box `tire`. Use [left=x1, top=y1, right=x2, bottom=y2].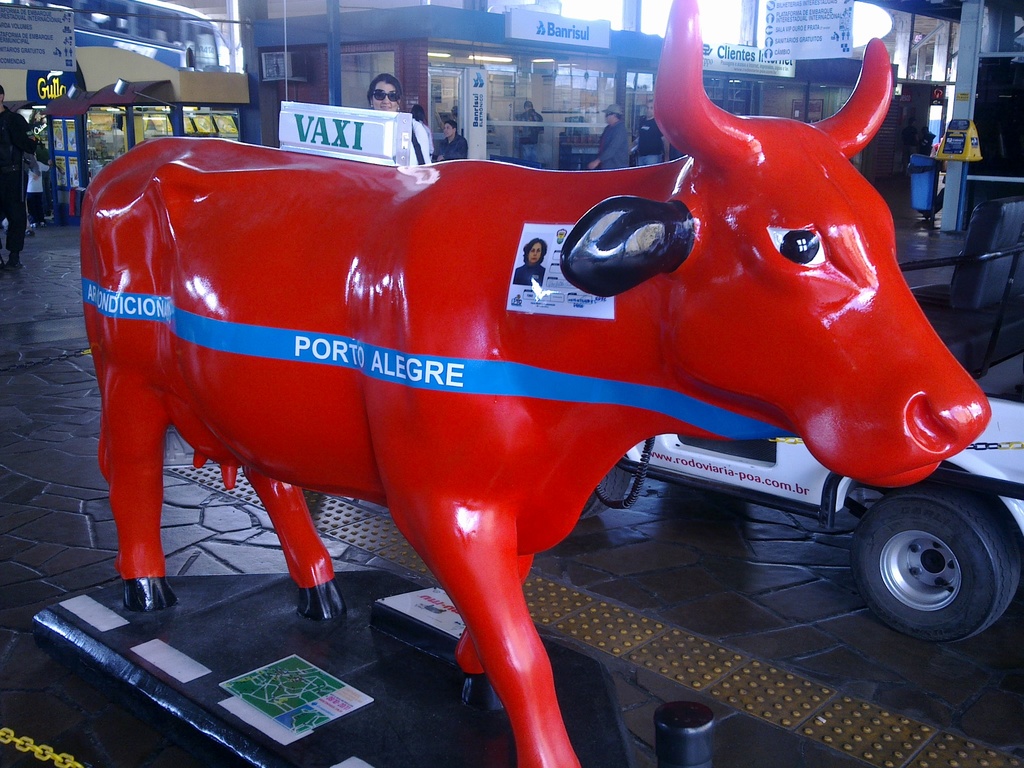
[left=578, top=466, right=628, bottom=519].
